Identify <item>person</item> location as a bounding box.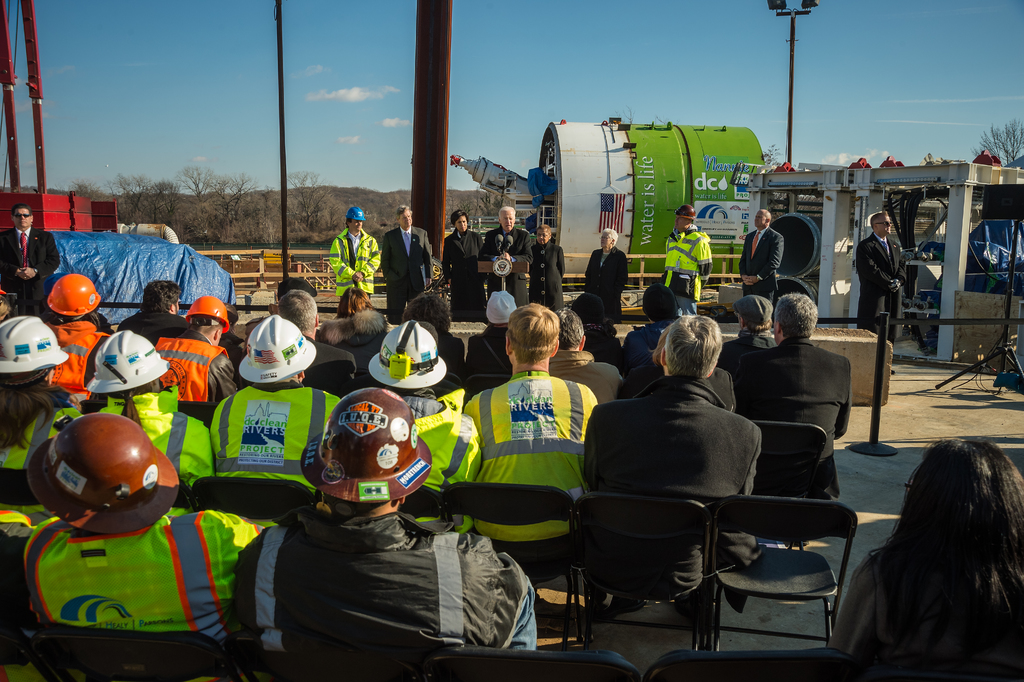
[x1=381, y1=206, x2=433, y2=325].
